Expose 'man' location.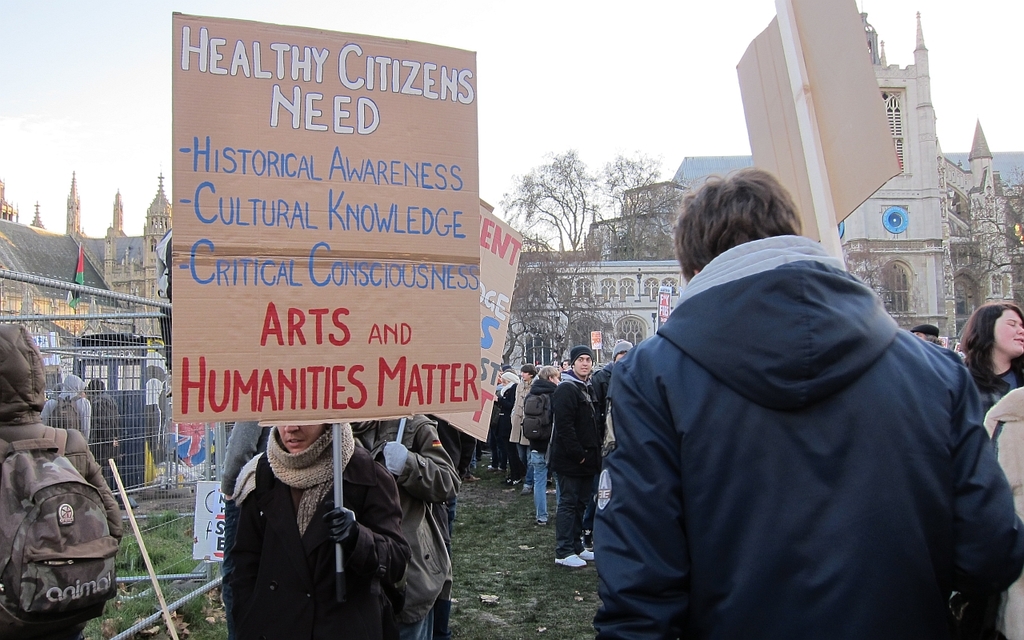
Exposed at [591, 142, 993, 638].
